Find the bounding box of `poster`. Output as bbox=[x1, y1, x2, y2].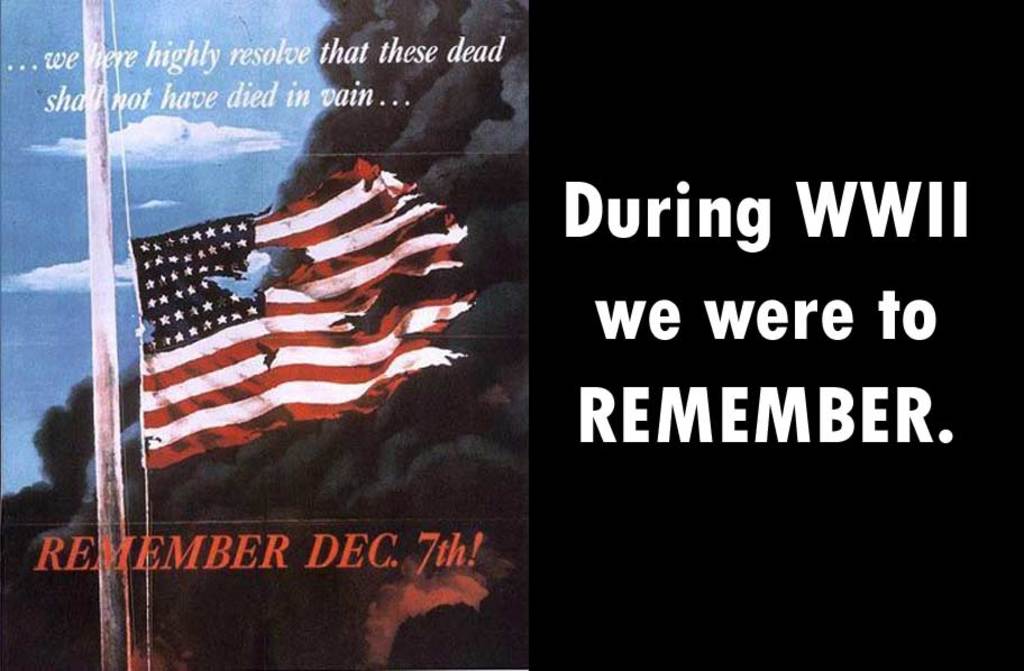
bbox=[529, 0, 1023, 670].
